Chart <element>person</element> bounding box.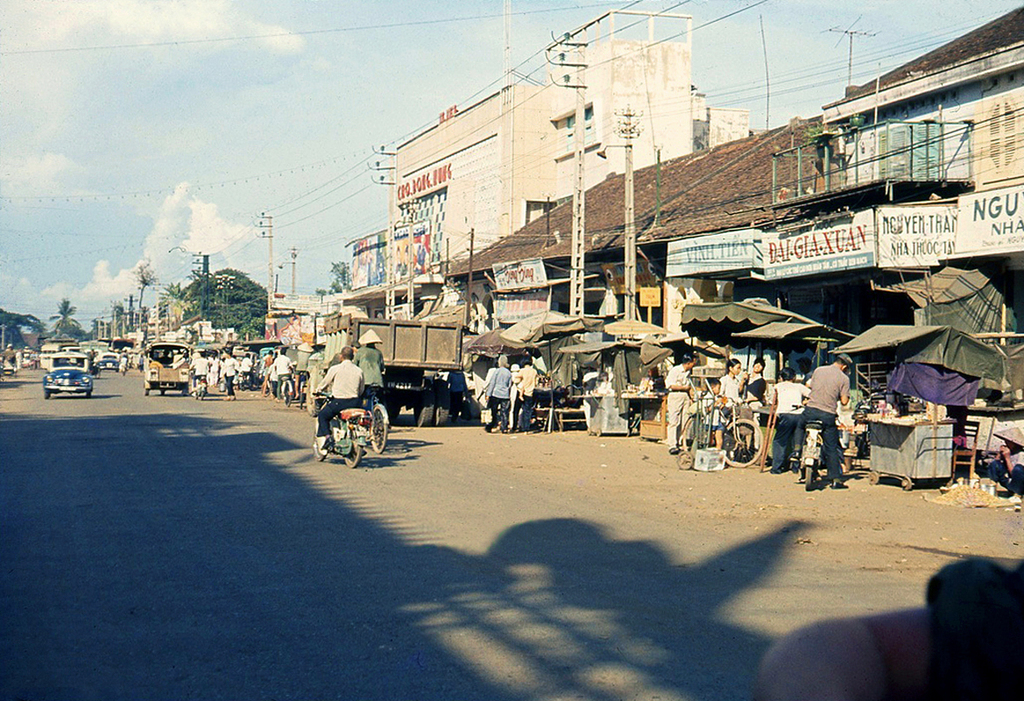
Charted: box(771, 358, 813, 471).
